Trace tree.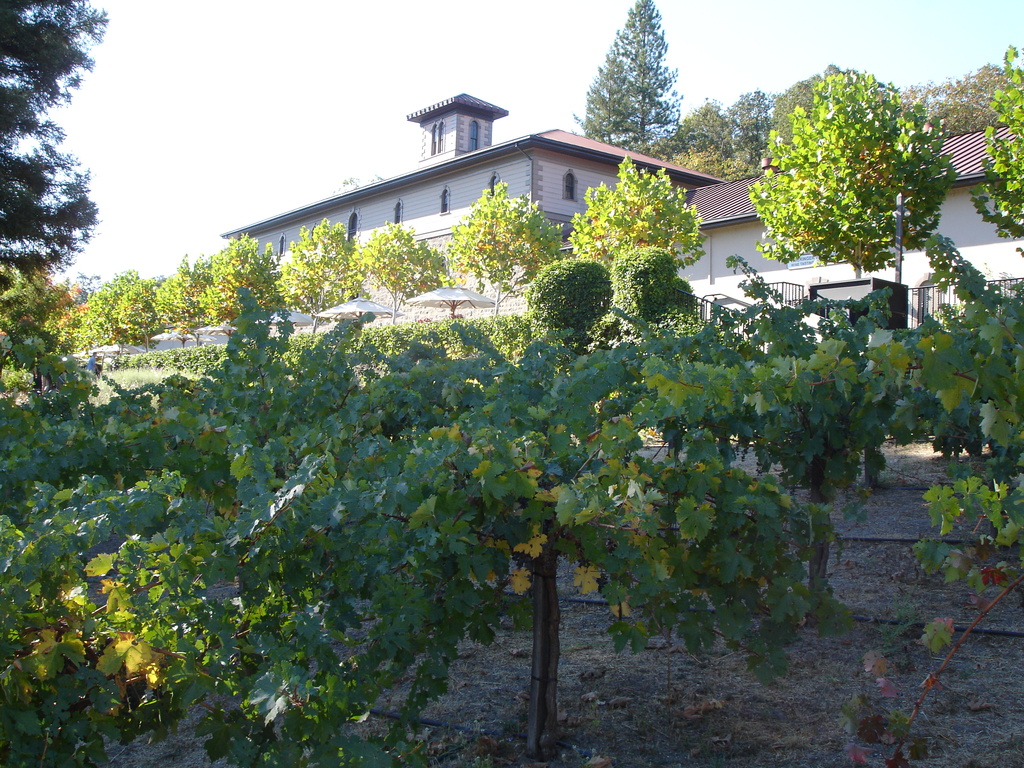
Traced to detection(746, 54, 958, 280).
